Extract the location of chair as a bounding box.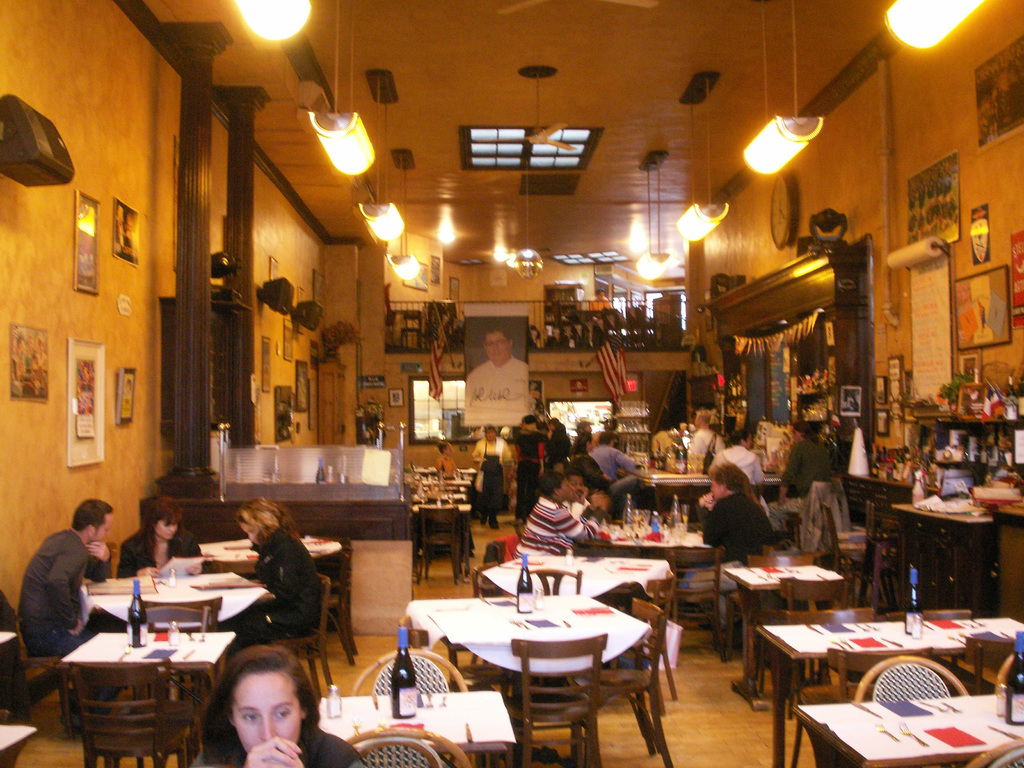
left=451, top=466, right=479, bottom=518.
